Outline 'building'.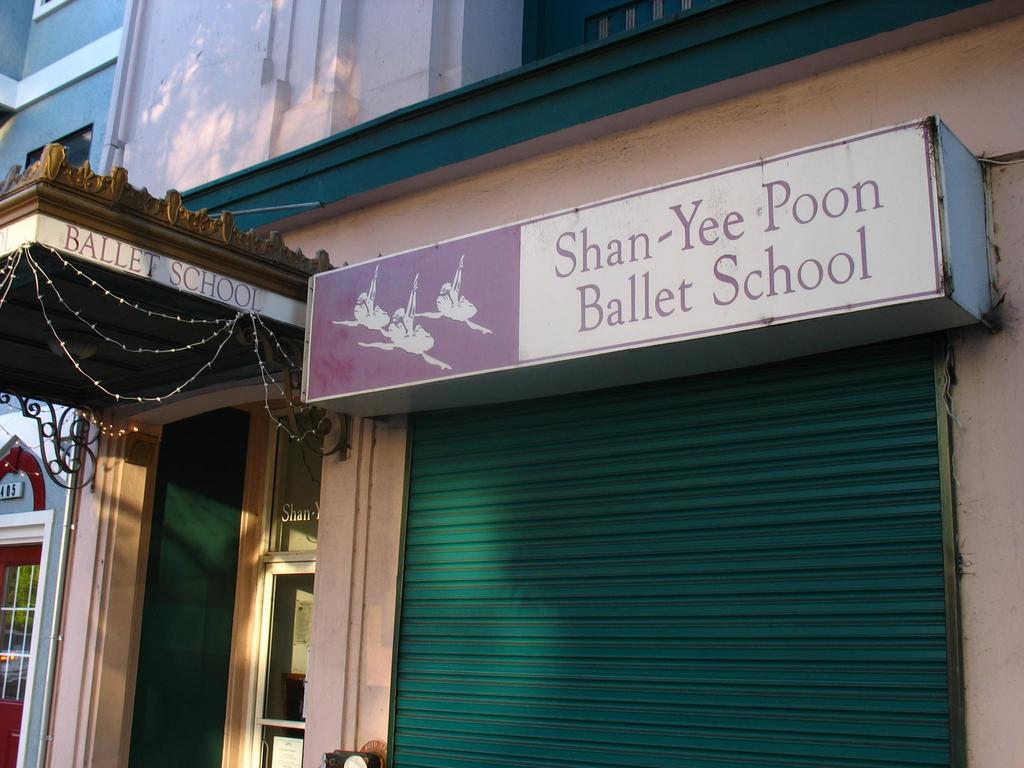
Outline: box(0, 0, 1023, 767).
